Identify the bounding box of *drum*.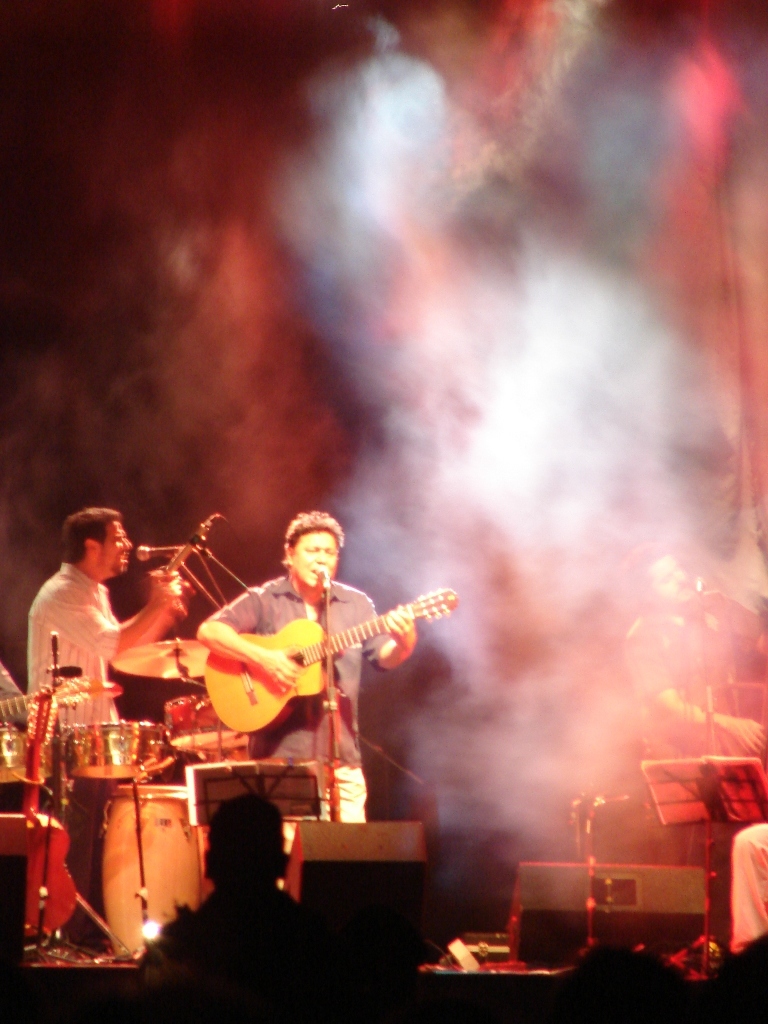
x1=104 y1=782 x2=201 y2=957.
